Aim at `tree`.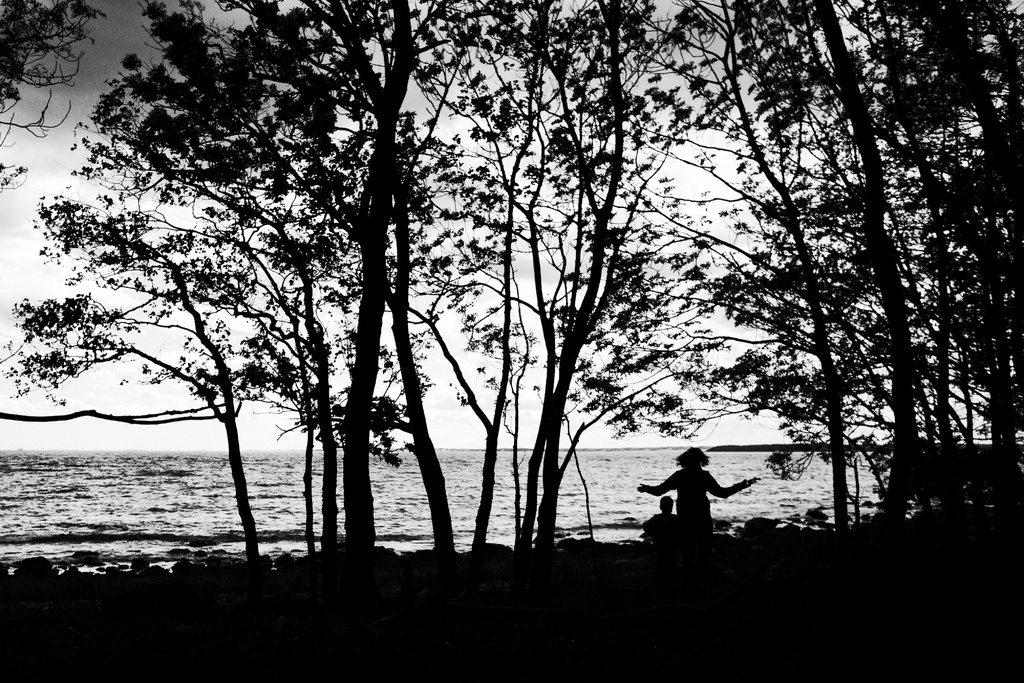
Aimed at <box>684,0,1018,565</box>.
